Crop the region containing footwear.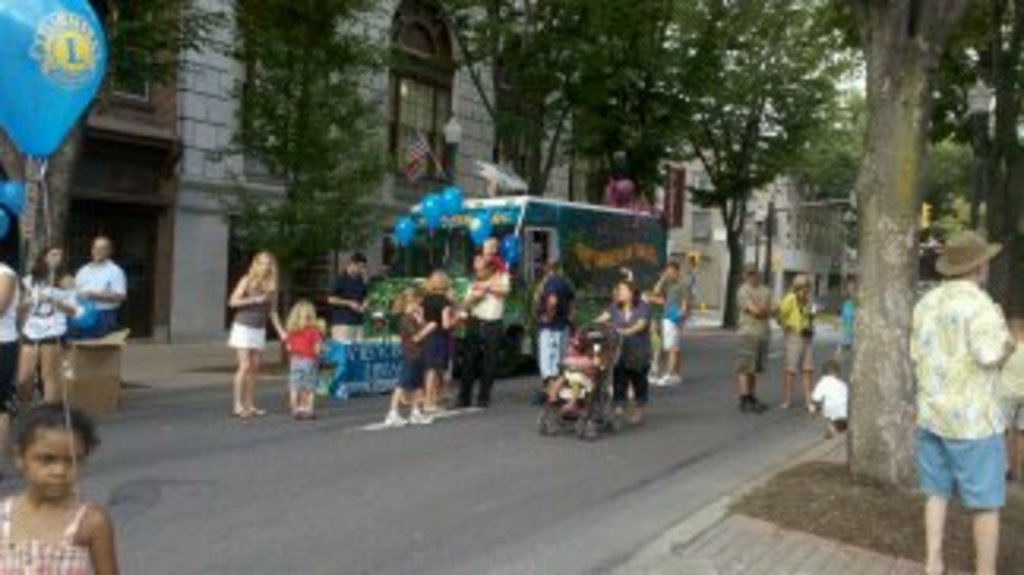
Crop region: {"x1": 629, "y1": 401, "x2": 654, "y2": 427}.
